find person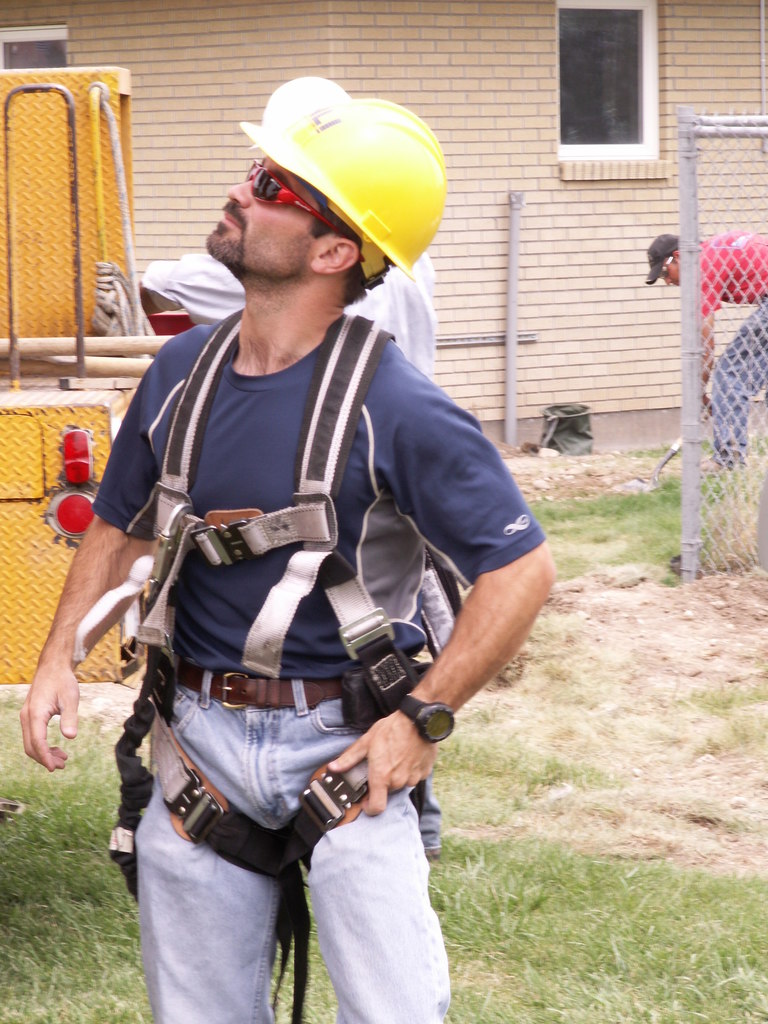
bbox=[128, 225, 439, 408]
